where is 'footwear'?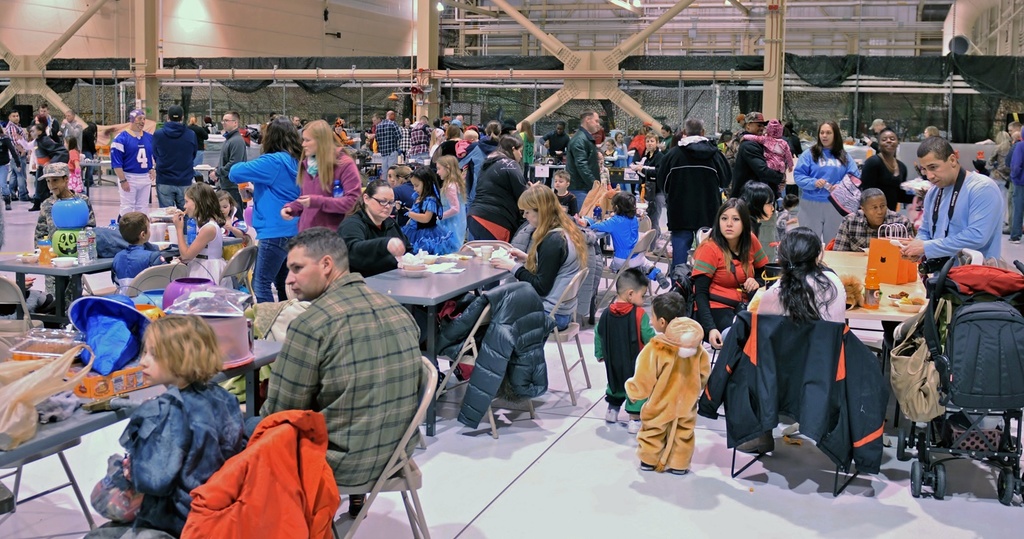
[left=26, top=196, right=43, bottom=213].
